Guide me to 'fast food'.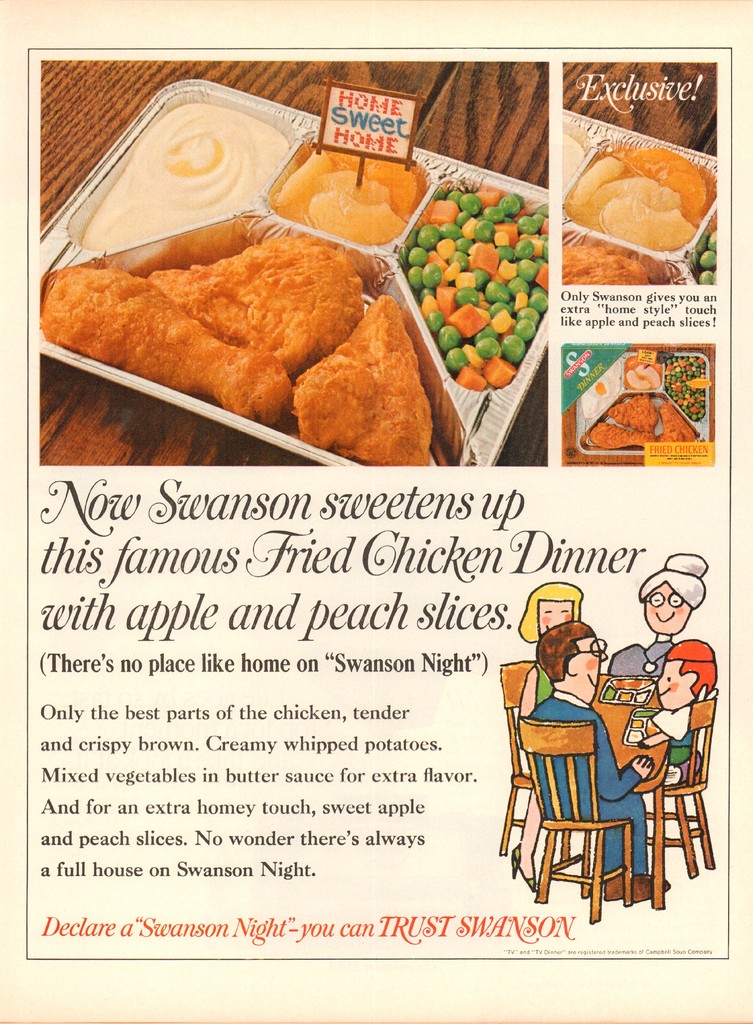
Guidance: crop(662, 400, 694, 452).
